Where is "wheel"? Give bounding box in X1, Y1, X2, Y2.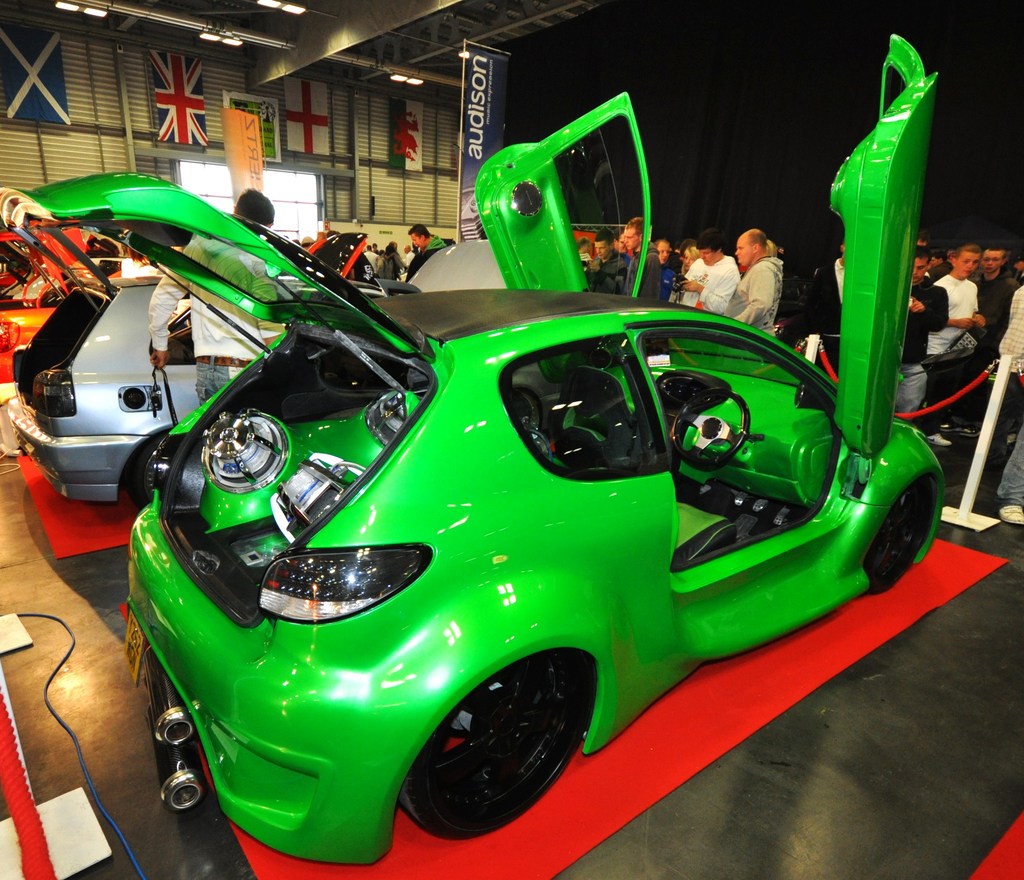
673, 387, 751, 470.
